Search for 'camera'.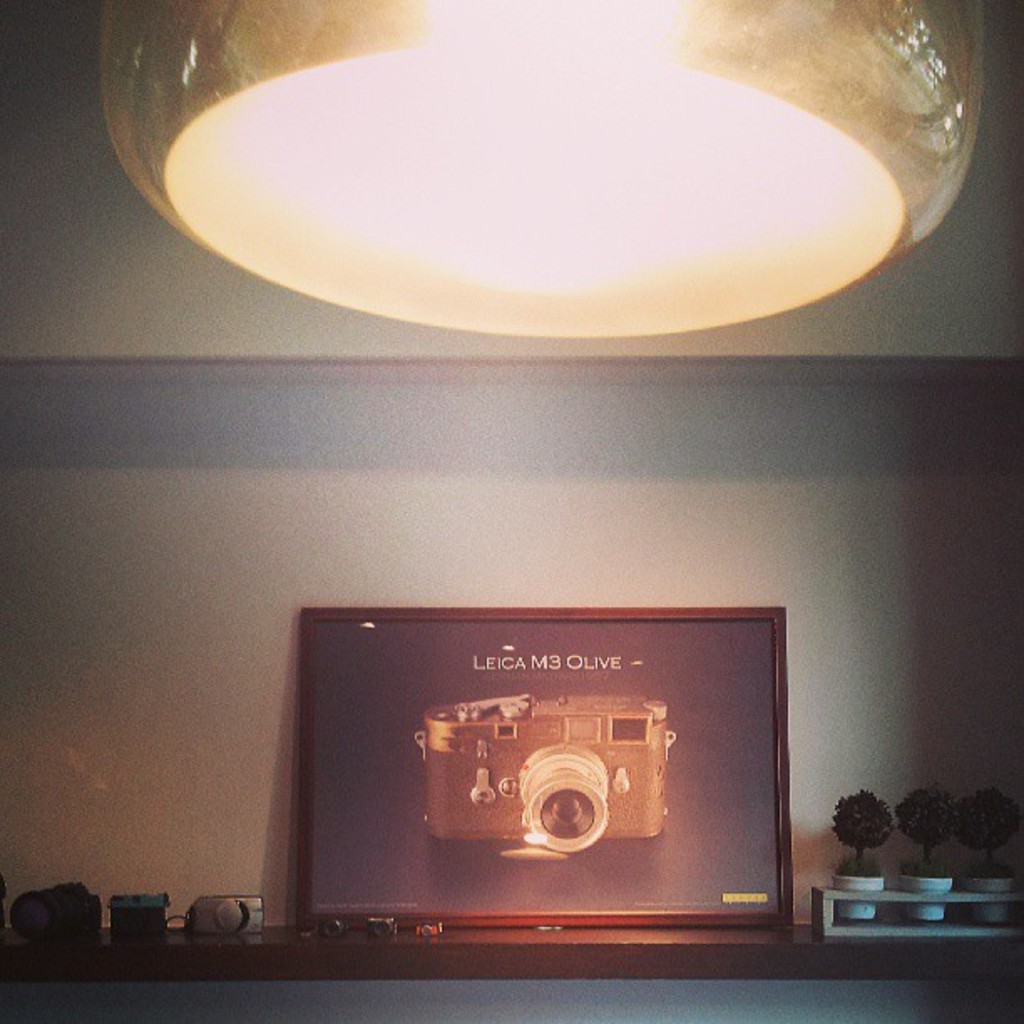
Found at crop(102, 887, 167, 934).
